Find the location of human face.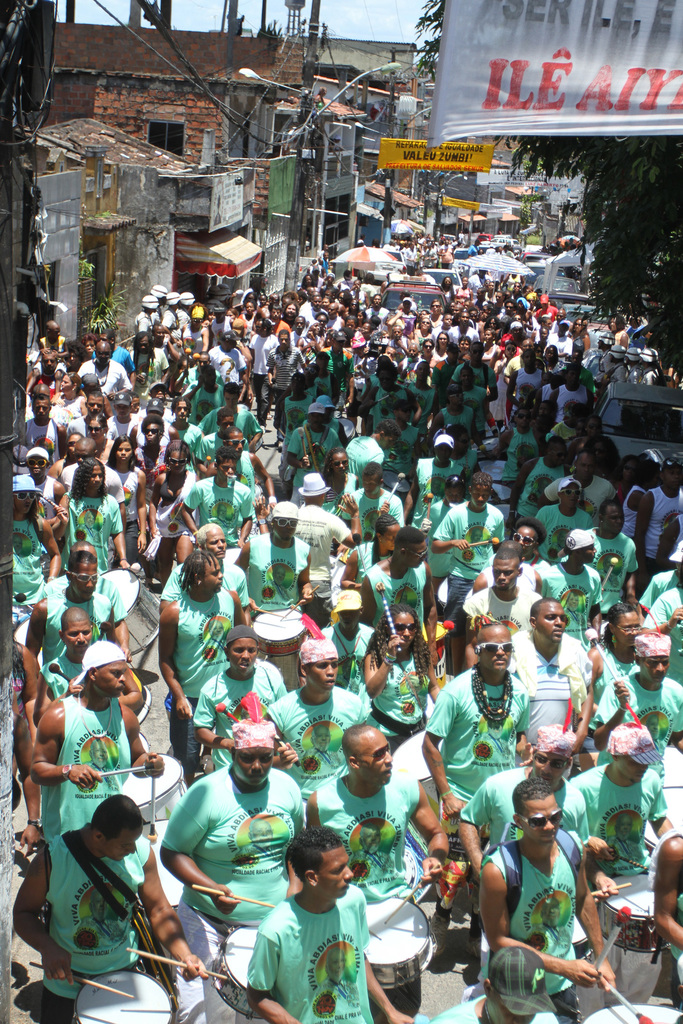
Location: [x1=380, y1=524, x2=404, y2=550].
